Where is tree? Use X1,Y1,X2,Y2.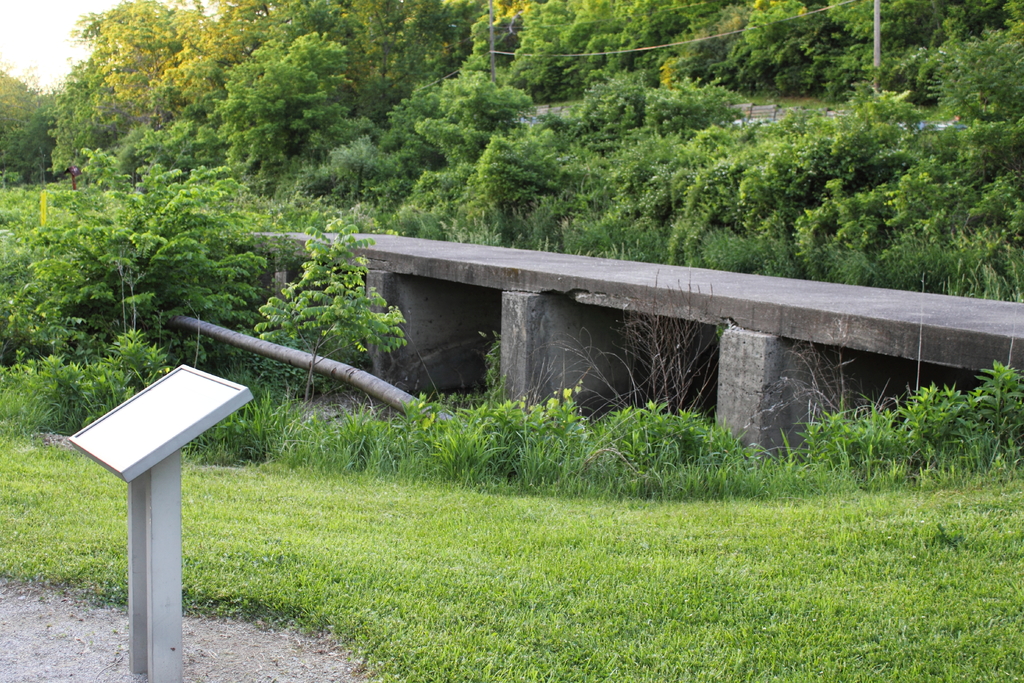
0,70,54,181.
